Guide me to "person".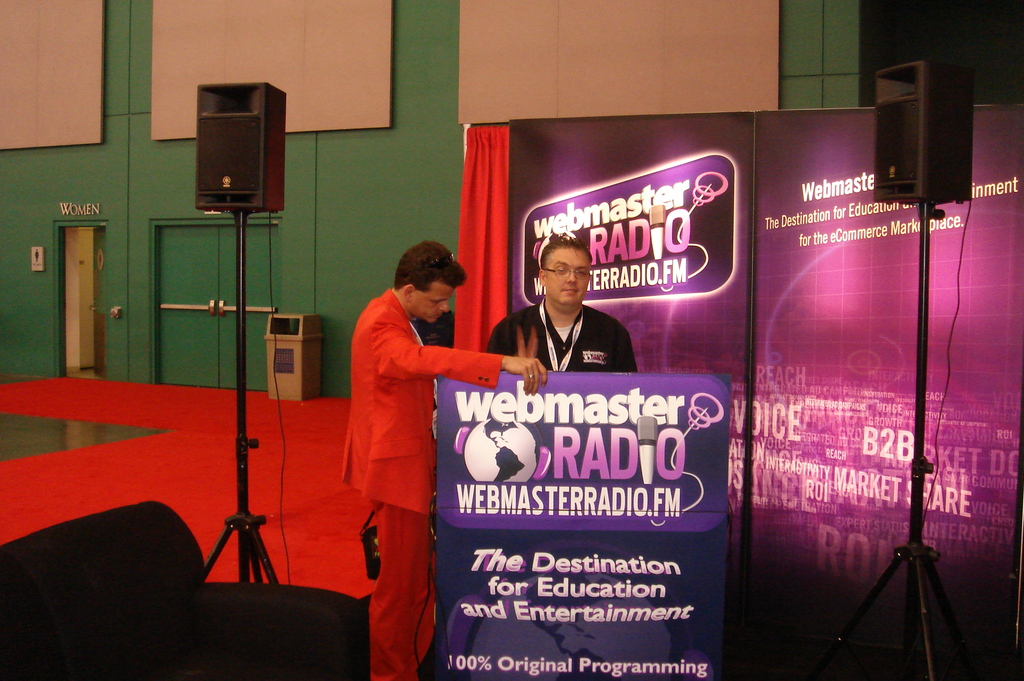
Guidance: box=[339, 245, 557, 680].
